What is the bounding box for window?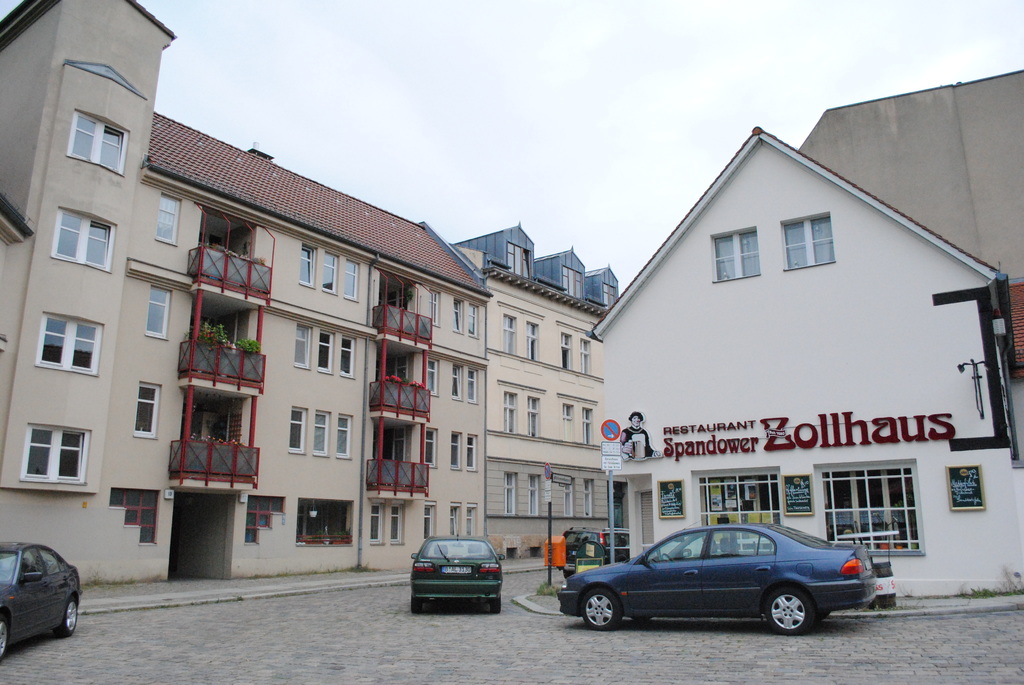
579 338 591 375.
